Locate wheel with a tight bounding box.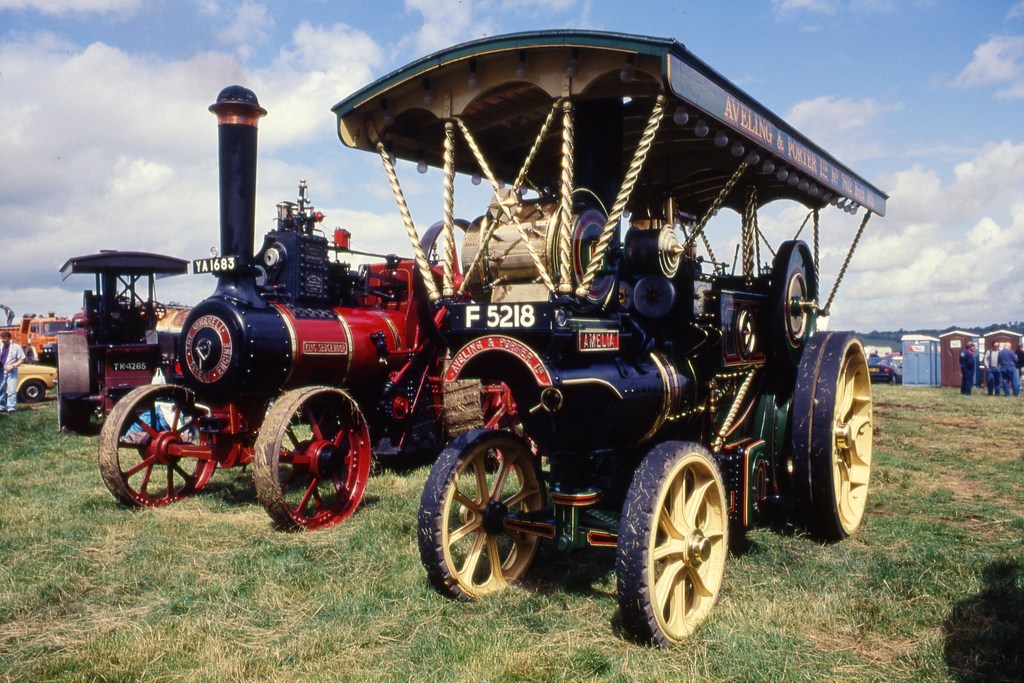
97/379/216/513.
